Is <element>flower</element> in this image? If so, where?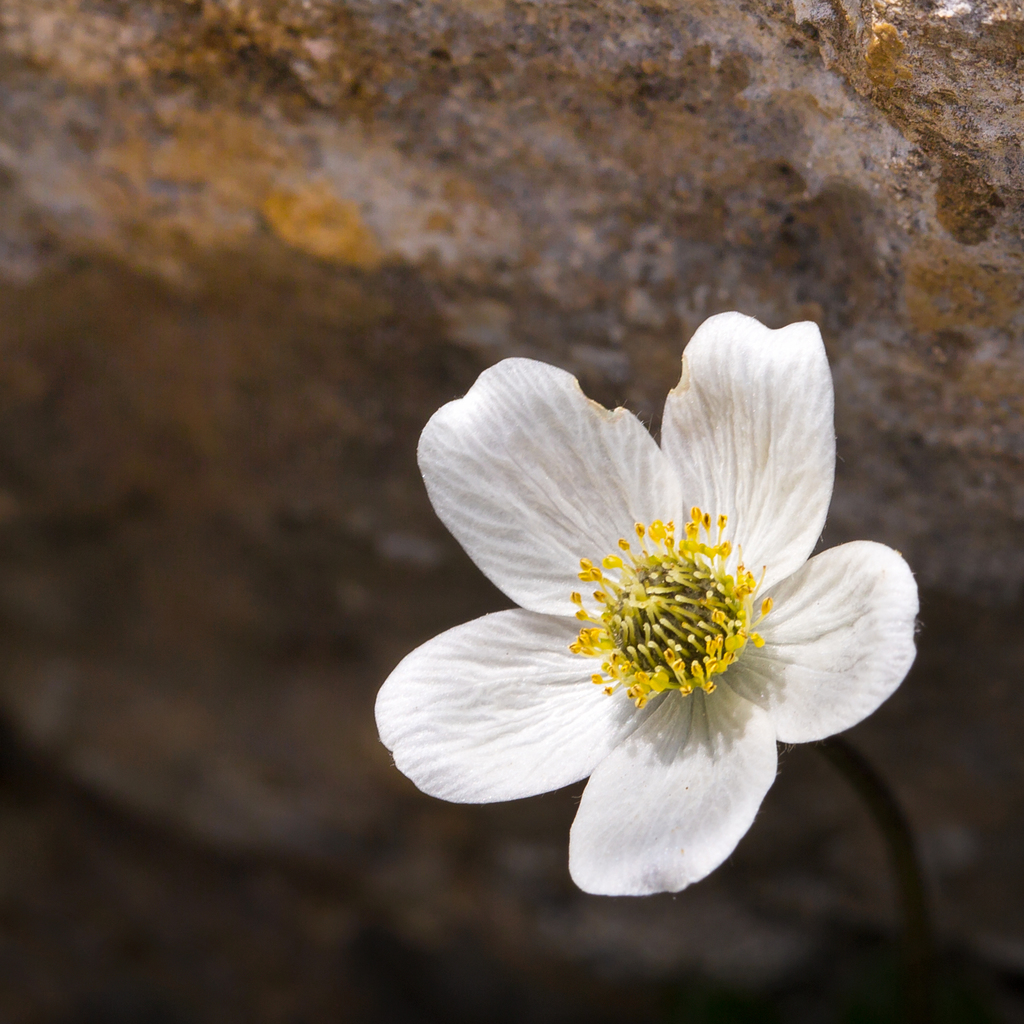
Yes, at bbox=(375, 304, 948, 909).
